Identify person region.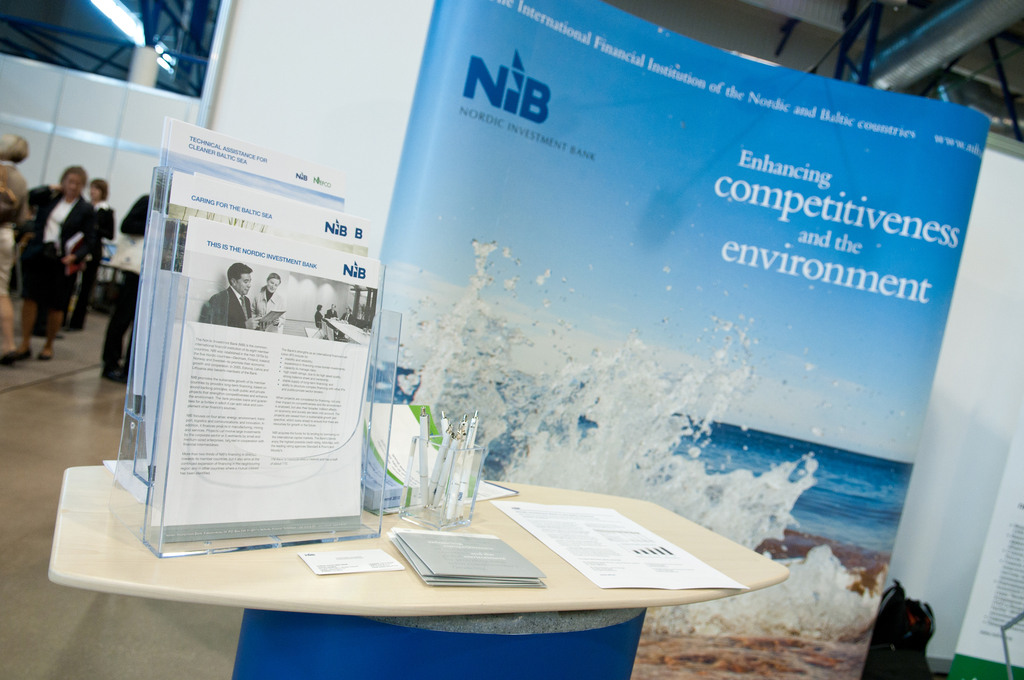
Region: l=4, t=161, r=104, b=358.
